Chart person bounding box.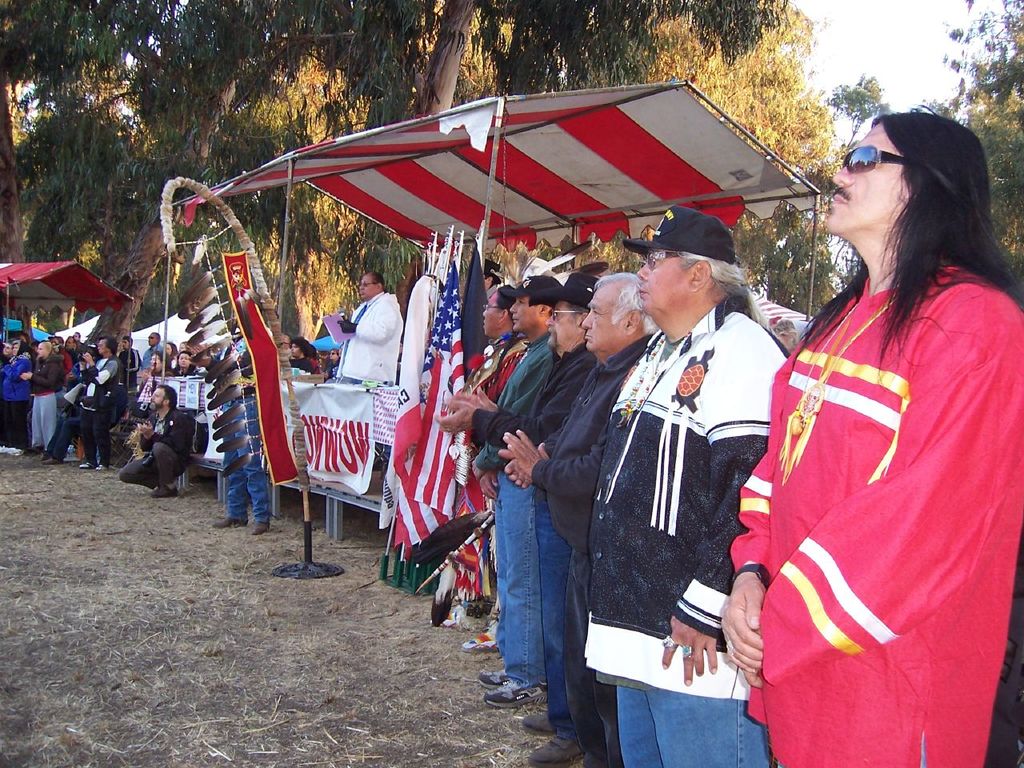
Charted: 492, 269, 654, 767.
